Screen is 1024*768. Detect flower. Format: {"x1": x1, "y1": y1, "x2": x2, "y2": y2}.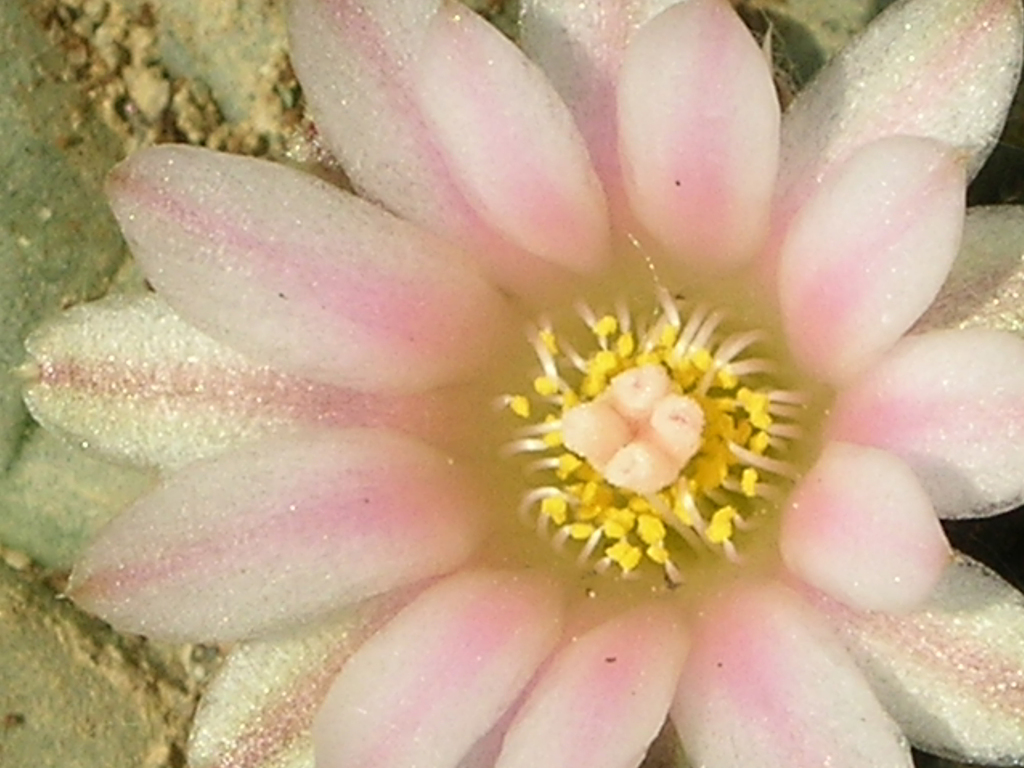
{"x1": 0, "y1": 32, "x2": 1023, "y2": 748}.
